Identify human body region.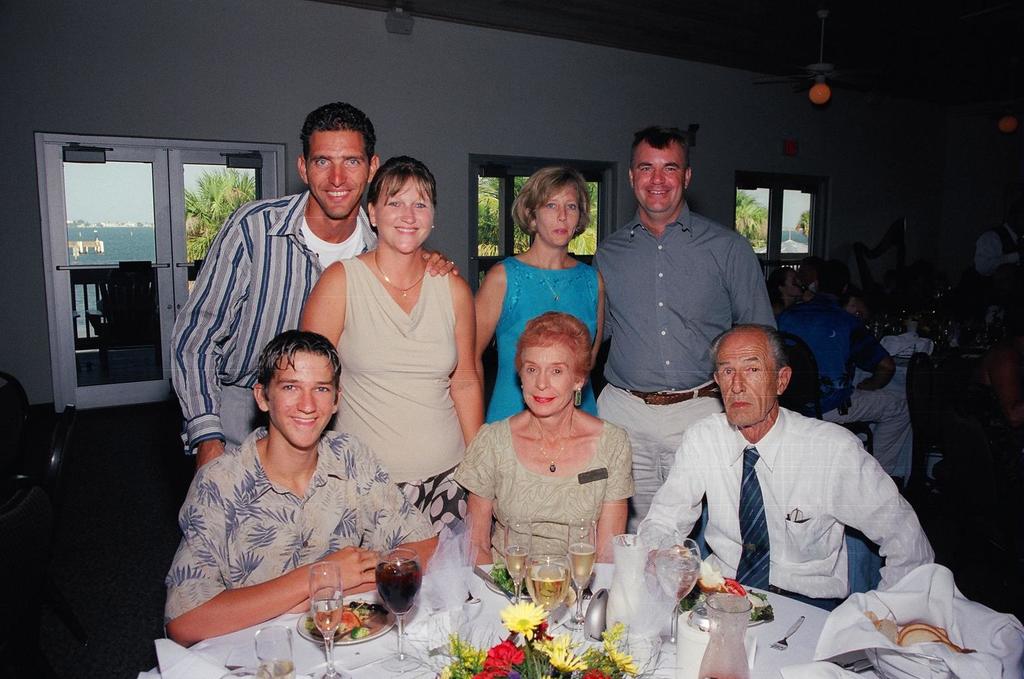
Region: 476/247/614/429.
